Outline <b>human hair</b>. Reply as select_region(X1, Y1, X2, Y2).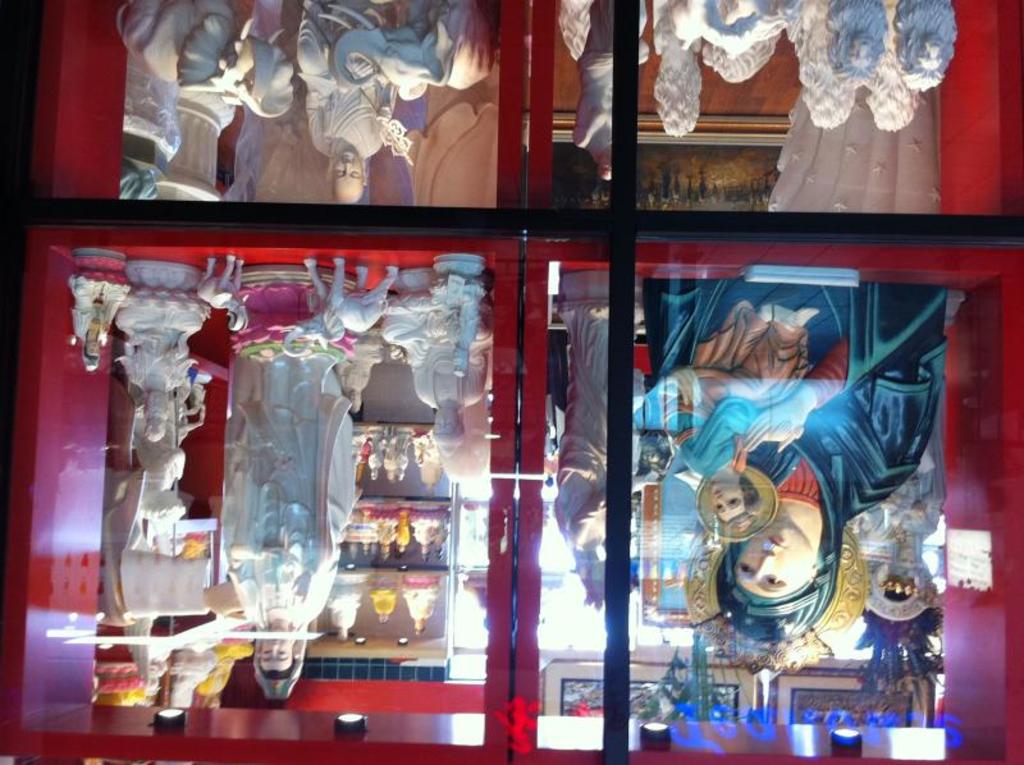
select_region(713, 472, 758, 532).
